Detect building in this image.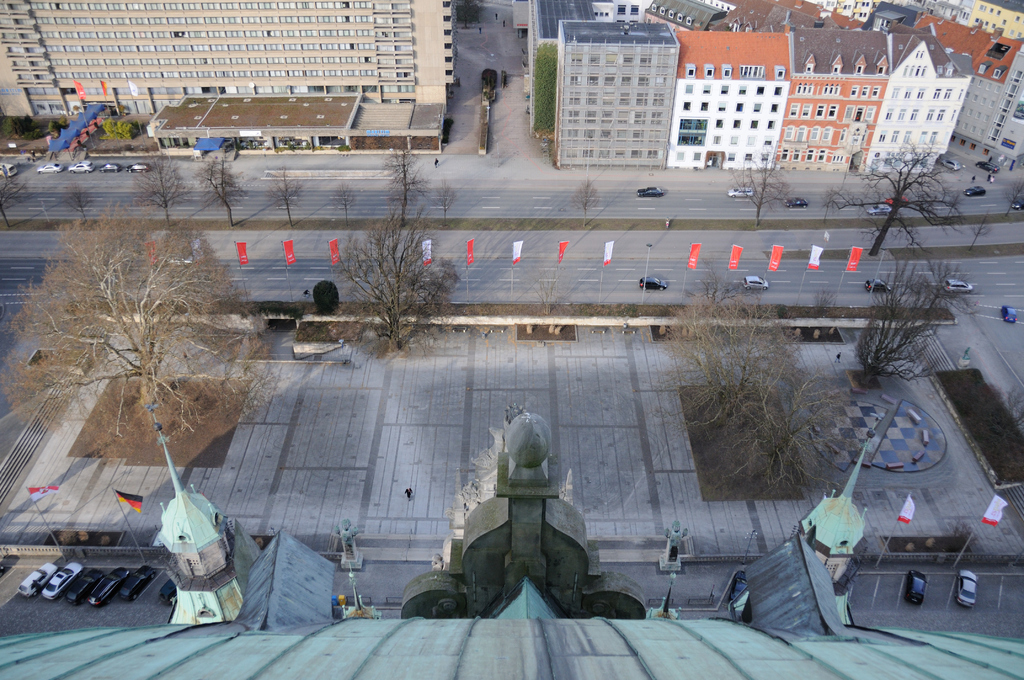
Detection: bbox=(861, 33, 970, 164).
